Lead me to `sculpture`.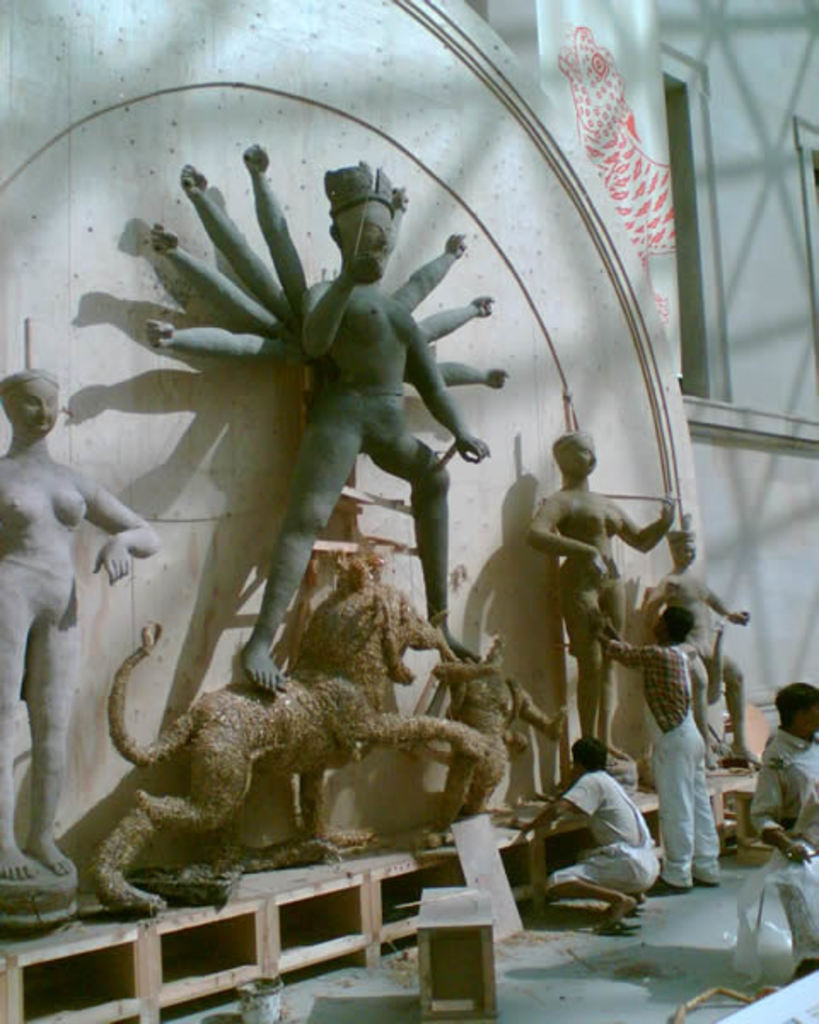
Lead to BBox(2, 369, 167, 930).
